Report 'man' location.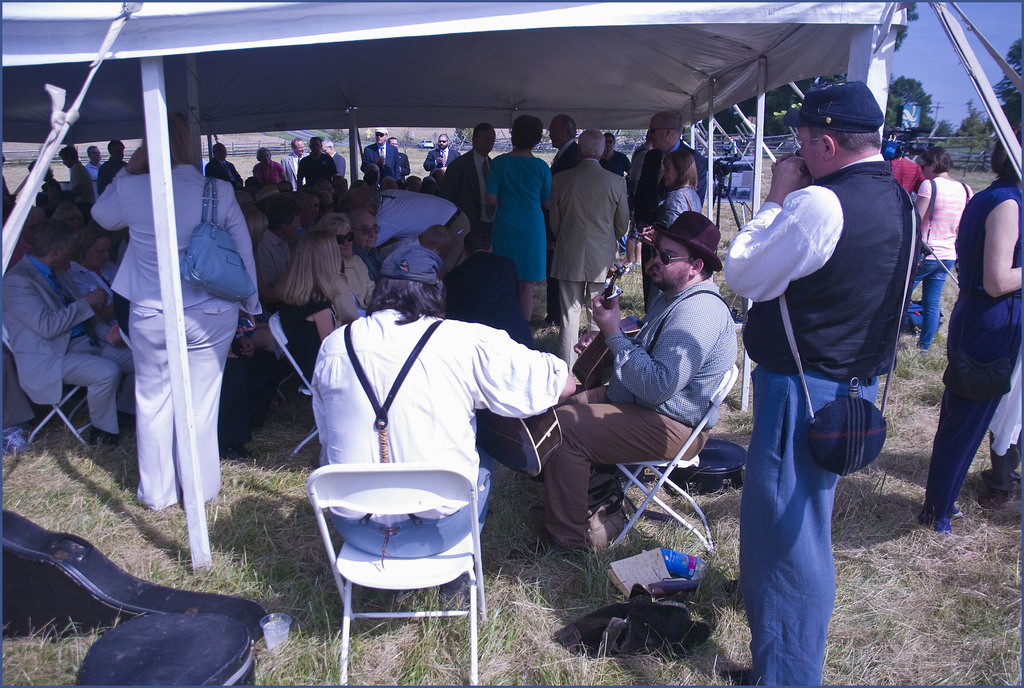
Report: detection(321, 139, 344, 195).
